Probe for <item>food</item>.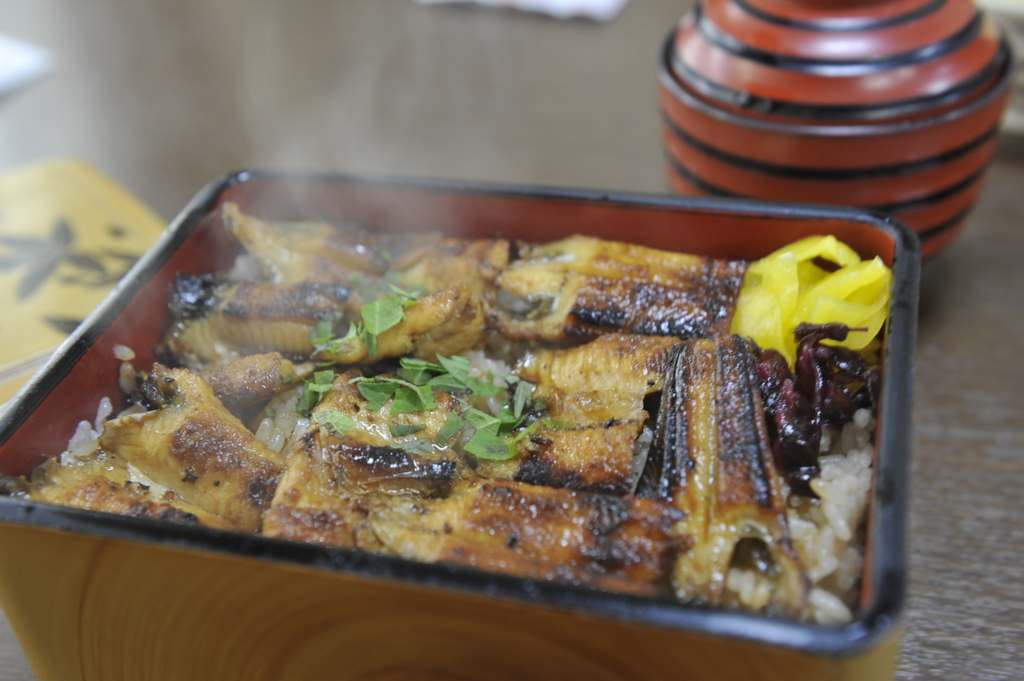
Probe result: 113/185/892/601.
